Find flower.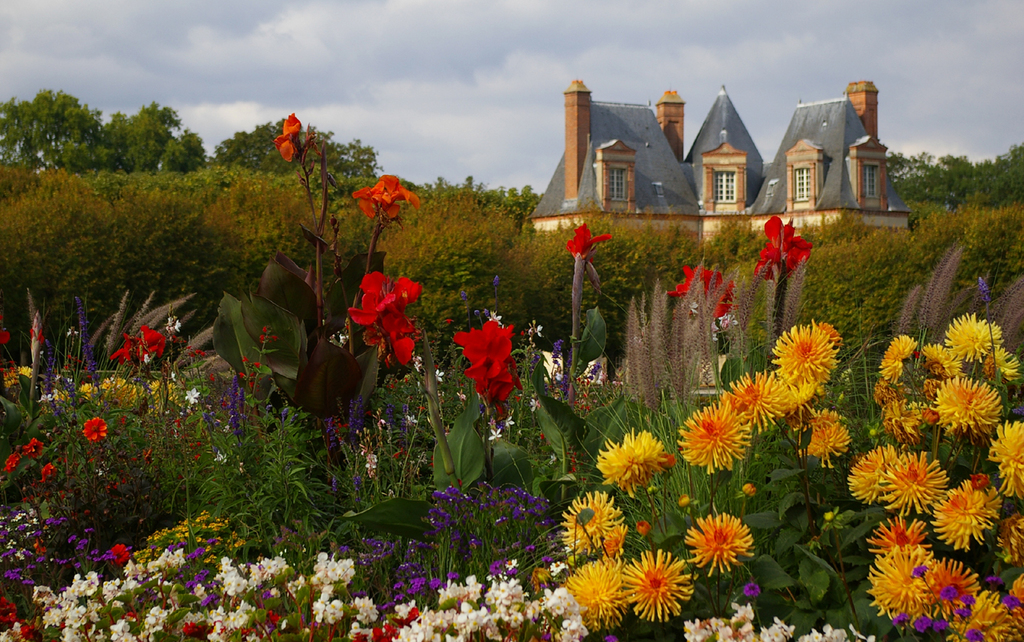
<bbox>767, 320, 836, 399</bbox>.
